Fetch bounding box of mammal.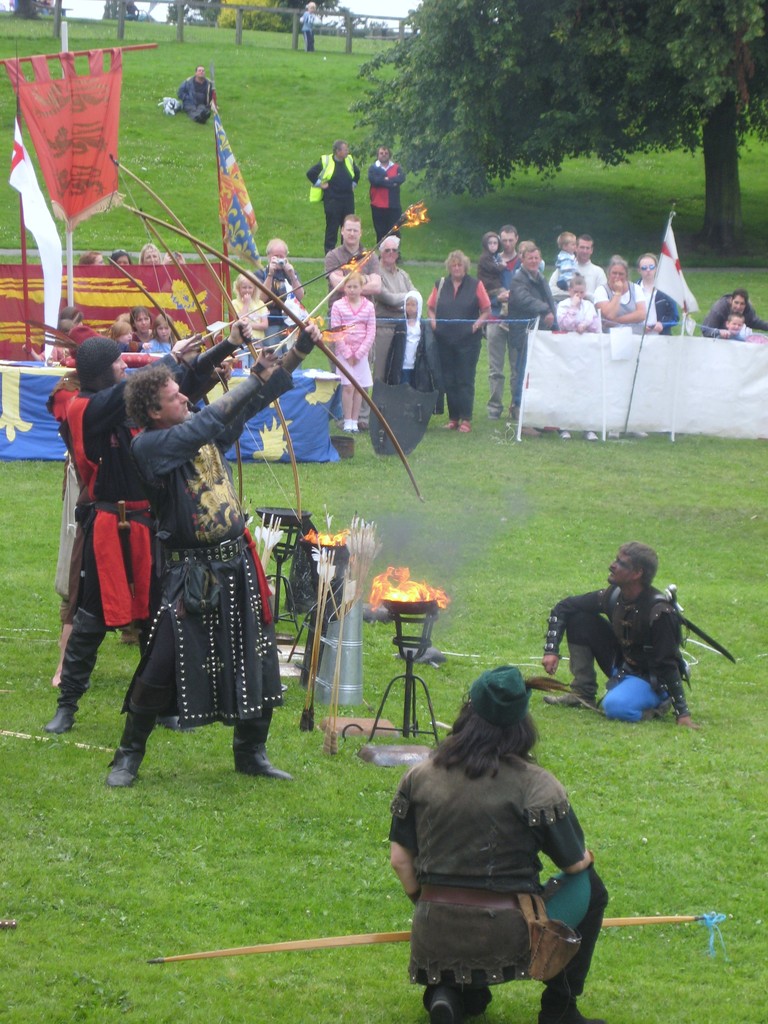
Bbox: l=307, t=137, r=361, b=250.
